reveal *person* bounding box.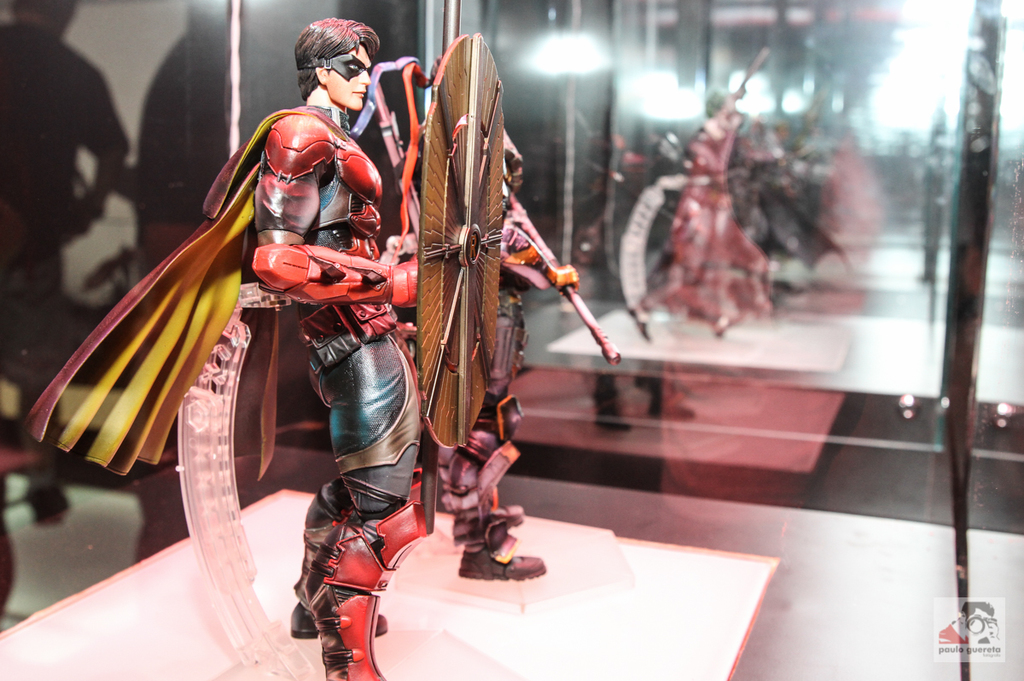
Revealed: (x1=21, y1=15, x2=425, y2=680).
